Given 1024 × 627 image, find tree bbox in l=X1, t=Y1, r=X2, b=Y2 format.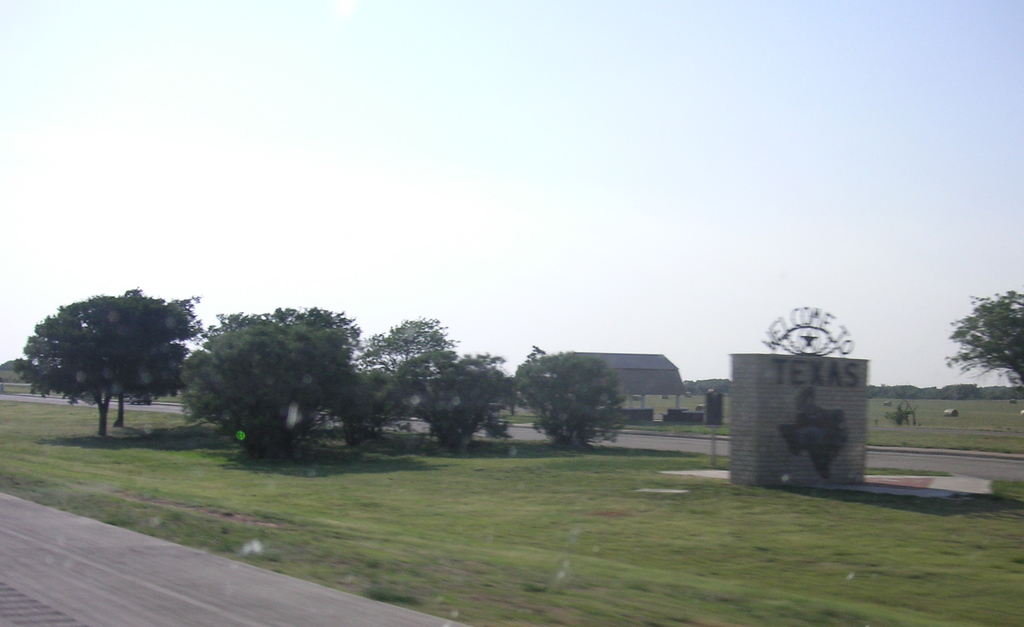
l=355, t=320, r=538, b=452.
